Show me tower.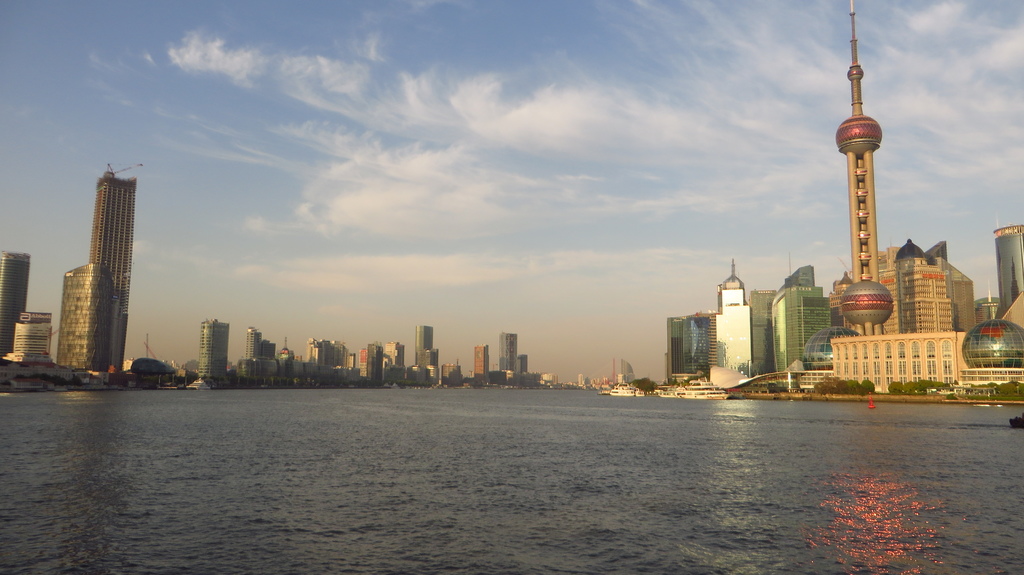
tower is here: {"left": 415, "top": 327, "right": 430, "bottom": 366}.
